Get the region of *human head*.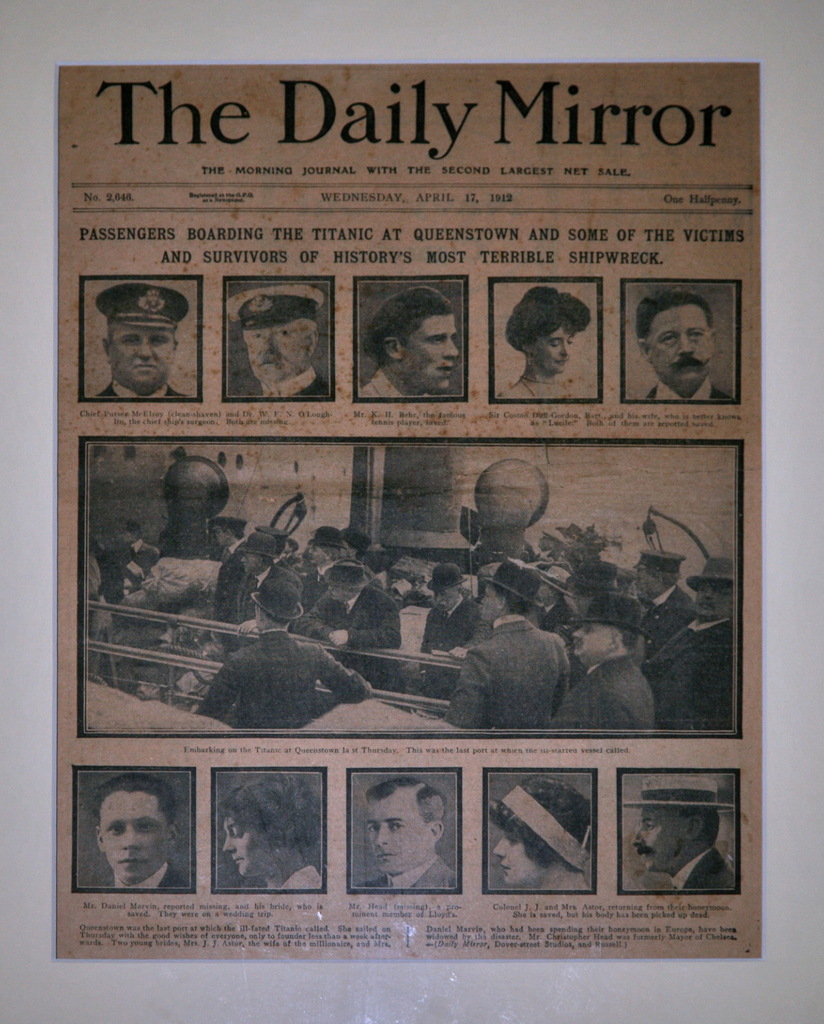
bbox=[489, 781, 596, 893].
